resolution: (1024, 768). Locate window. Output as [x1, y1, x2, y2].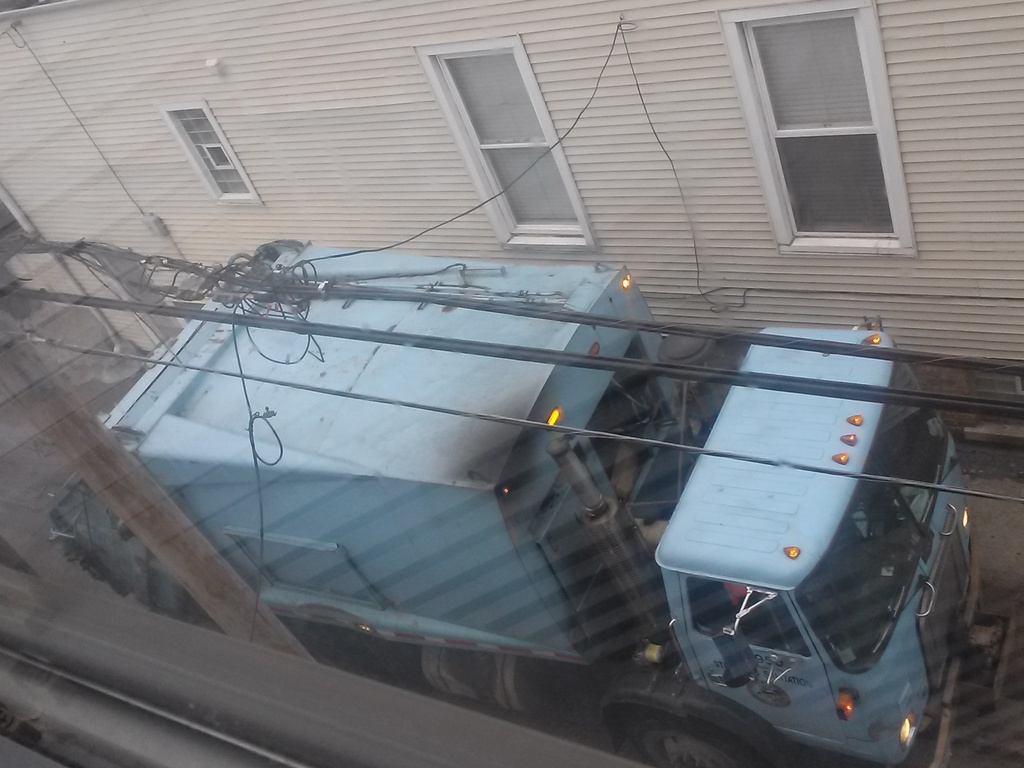
[741, 0, 892, 246].
